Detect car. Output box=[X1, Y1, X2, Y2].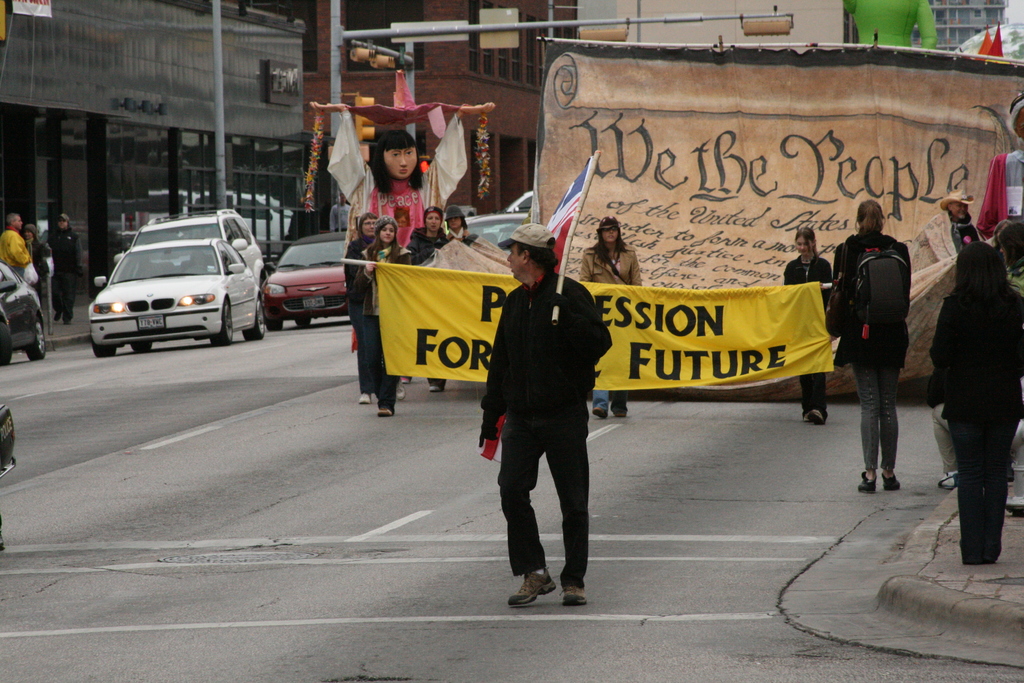
box=[0, 259, 49, 368].
